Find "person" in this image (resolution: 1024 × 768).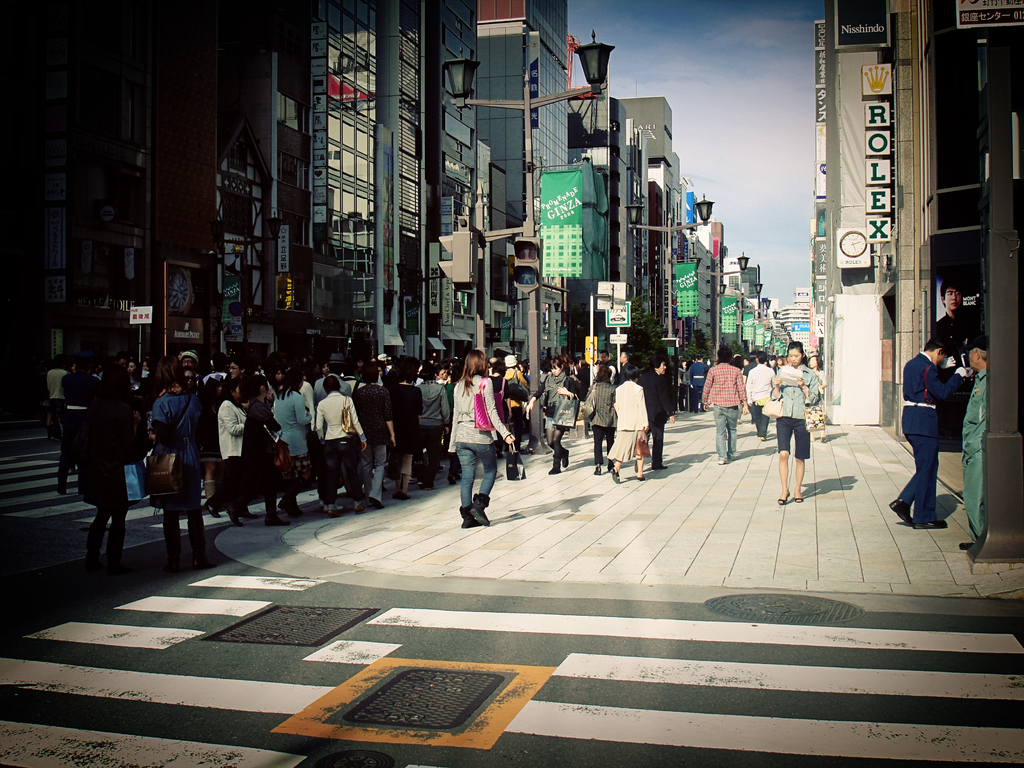
273,369,316,520.
